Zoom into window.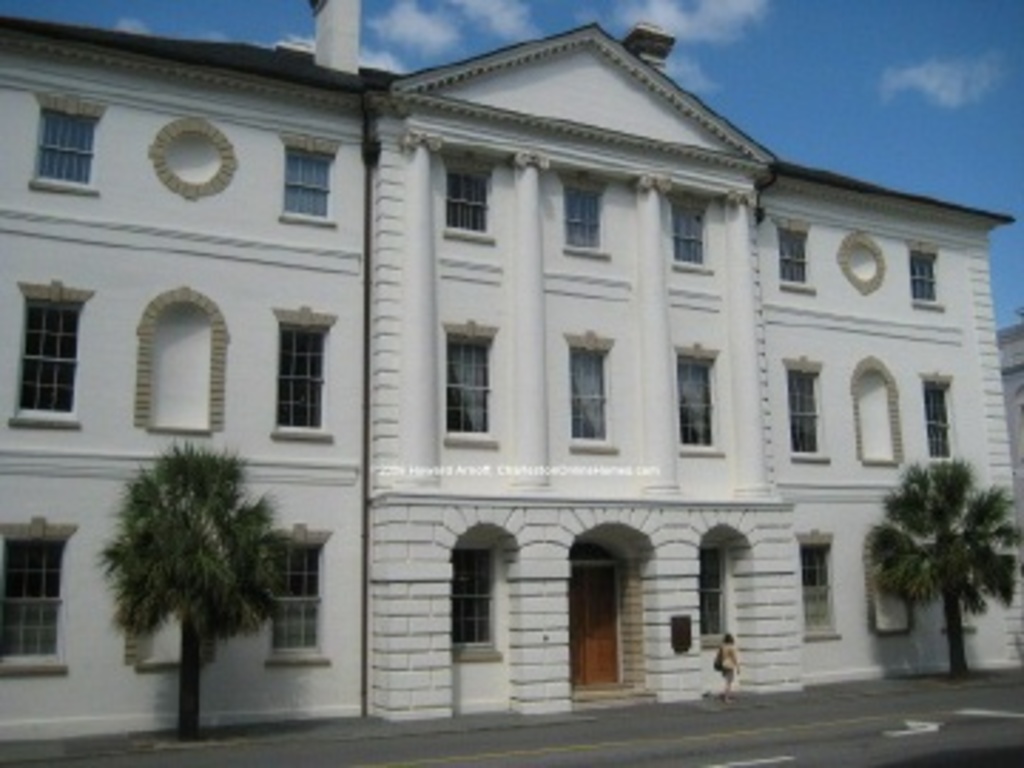
Zoom target: BBox(20, 88, 108, 199).
